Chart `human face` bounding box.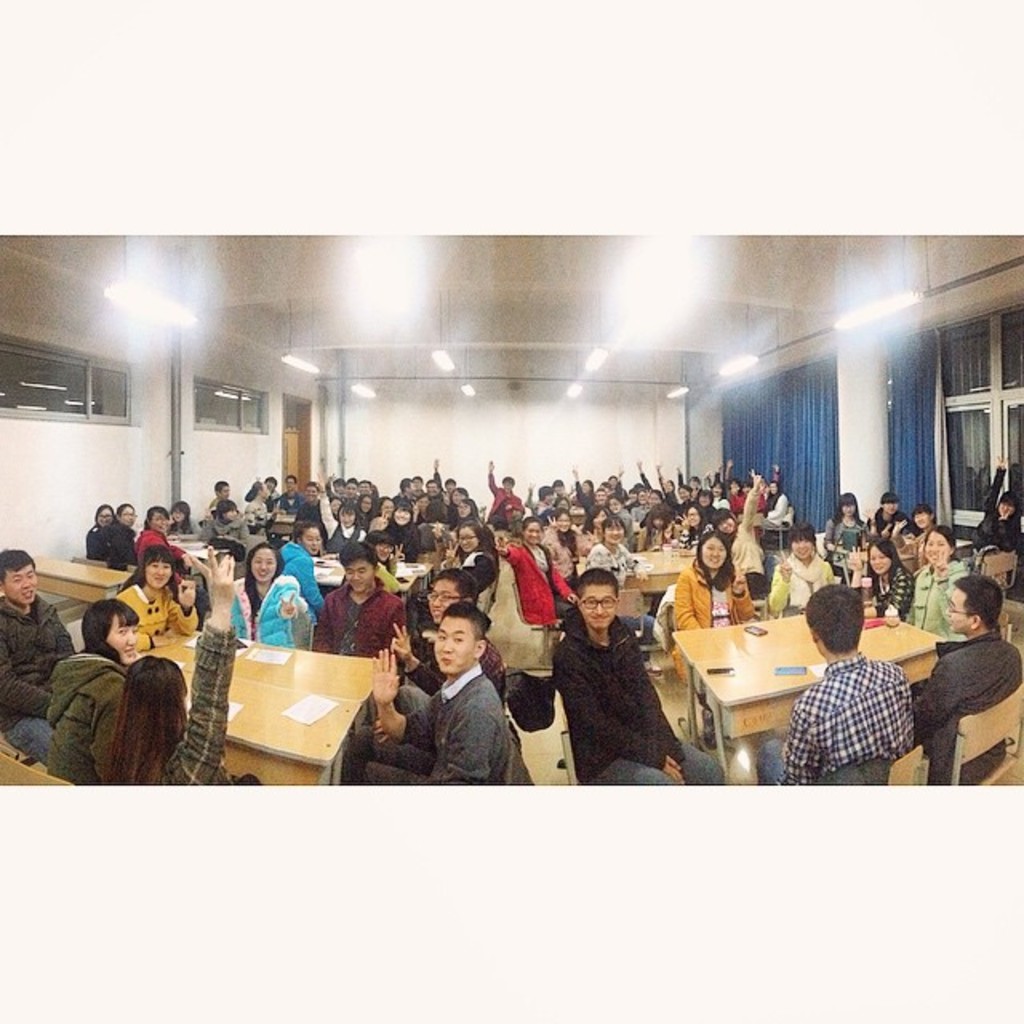
Charted: <bbox>218, 477, 230, 496</bbox>.
